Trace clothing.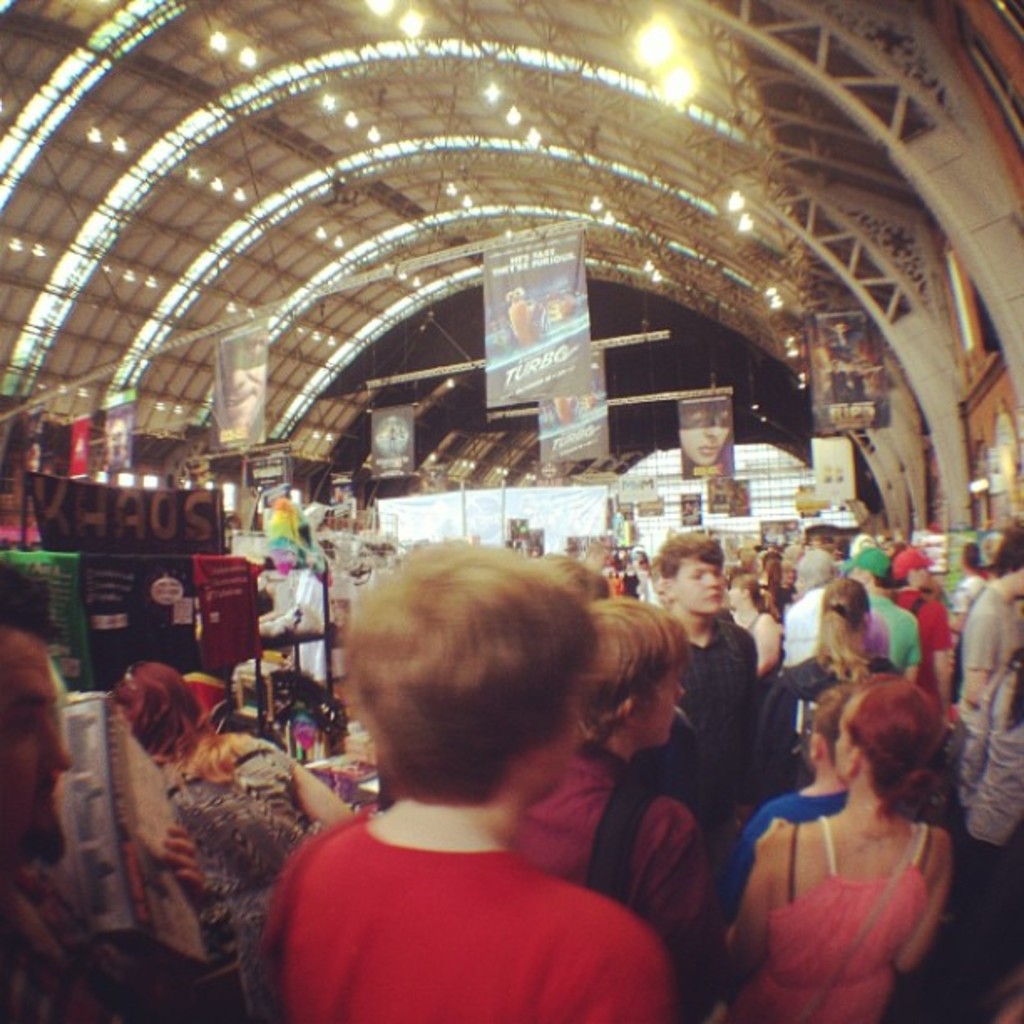
Traced to (273, 785, 684, 1011).
